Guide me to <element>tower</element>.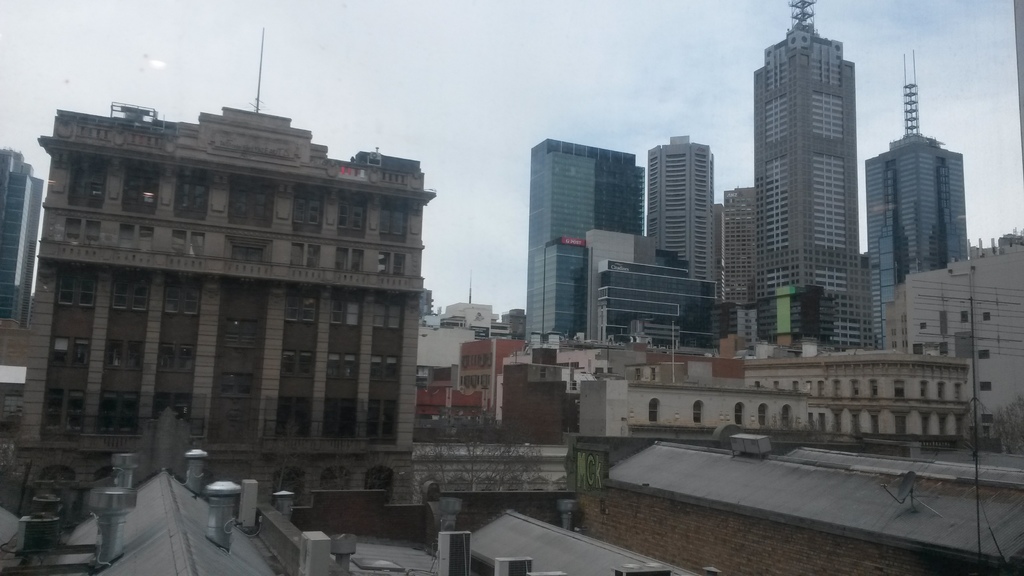
Guidance: 723, 0, 894, 342.
